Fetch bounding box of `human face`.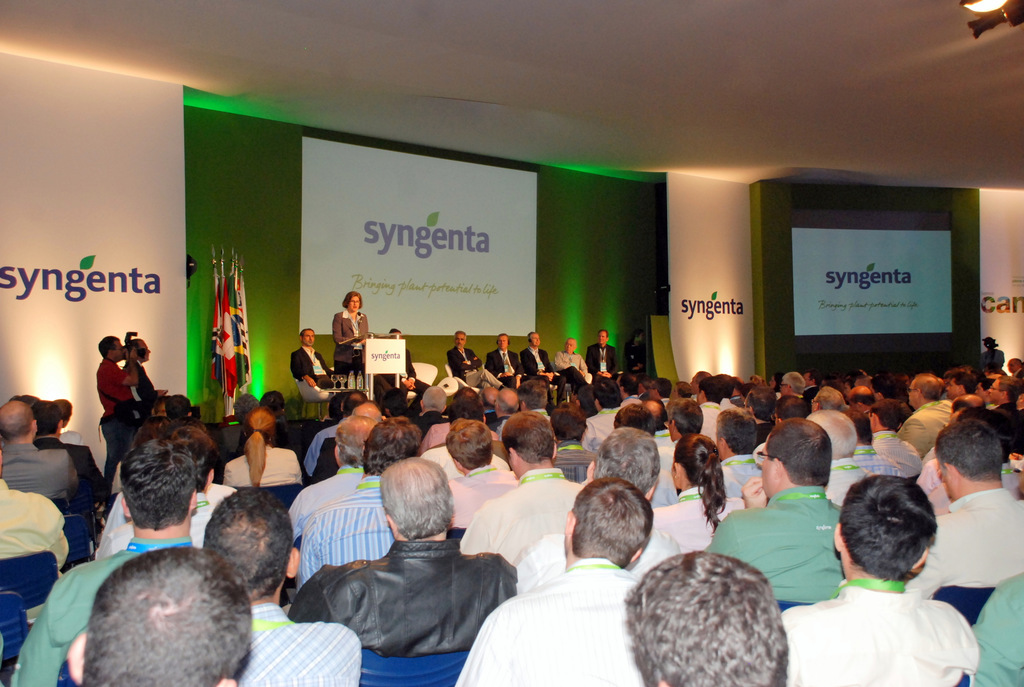
Bbox: (844,381,852,399).
